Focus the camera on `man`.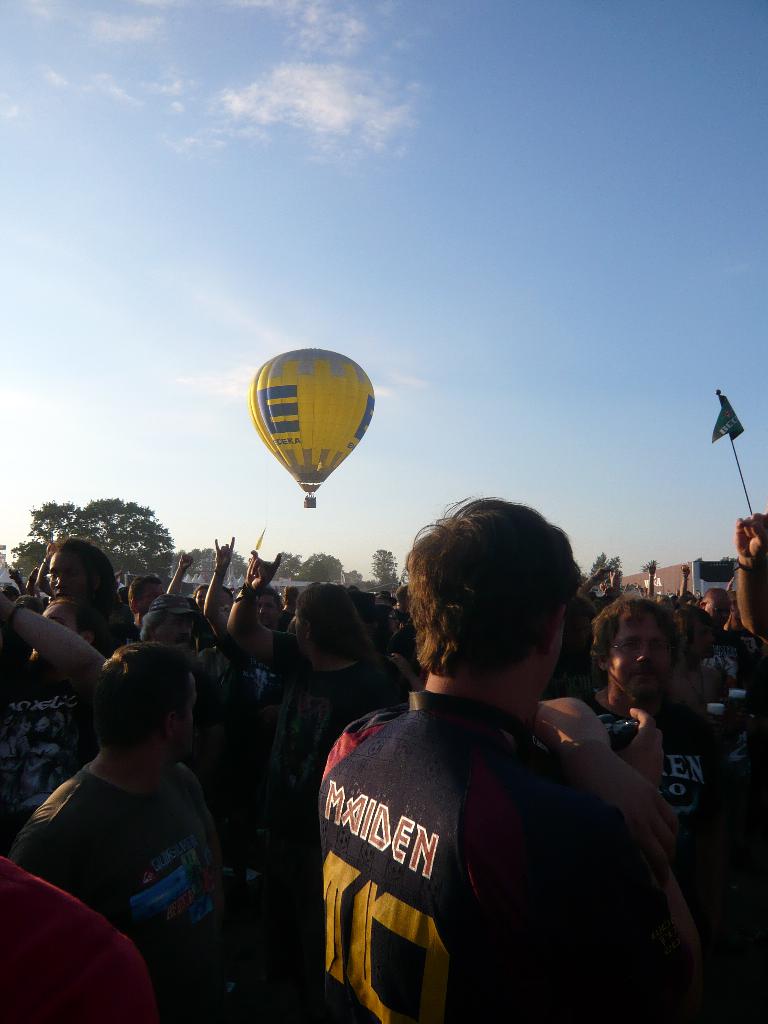
Focus region: <bbox>294, 476, 722, 1022</bbox>.
